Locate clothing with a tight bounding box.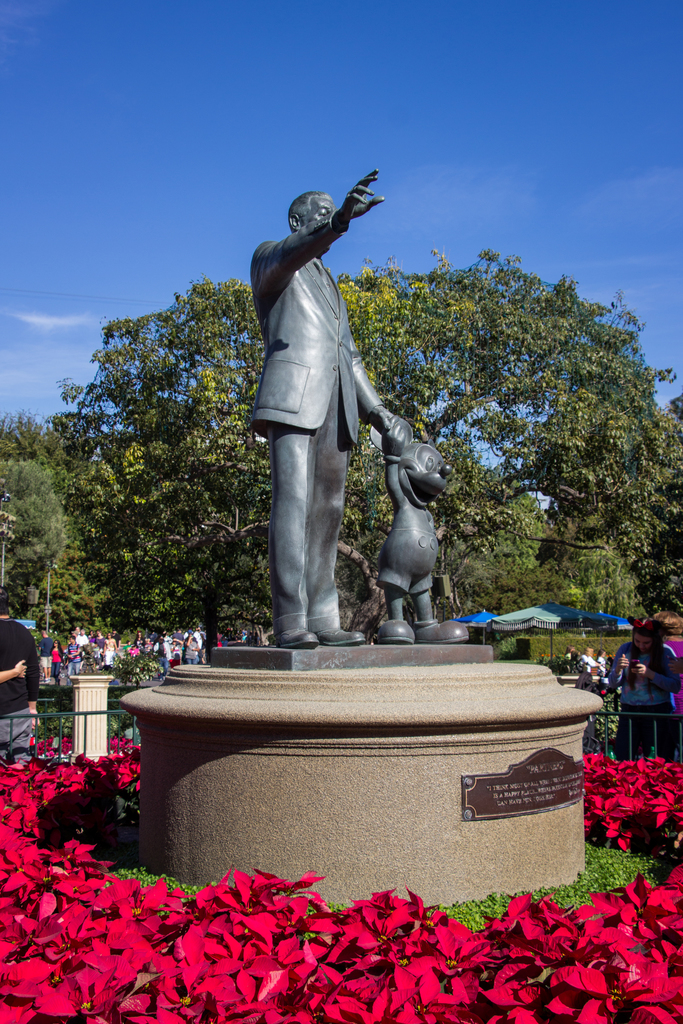
(615,644,677,740).
